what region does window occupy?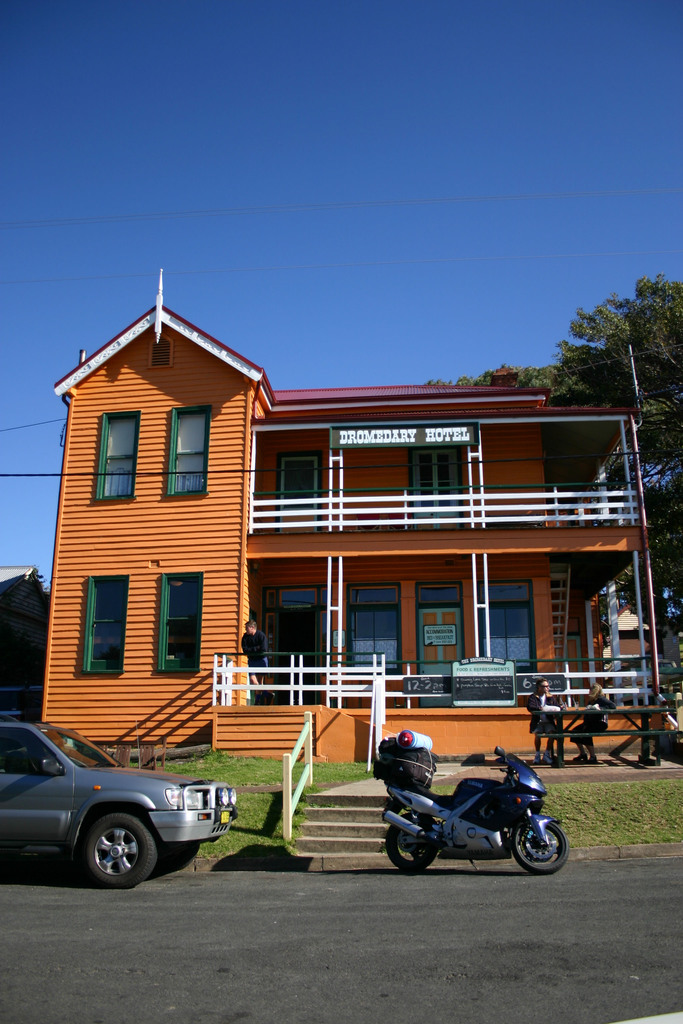
locate(478, 582, 537, 675).
